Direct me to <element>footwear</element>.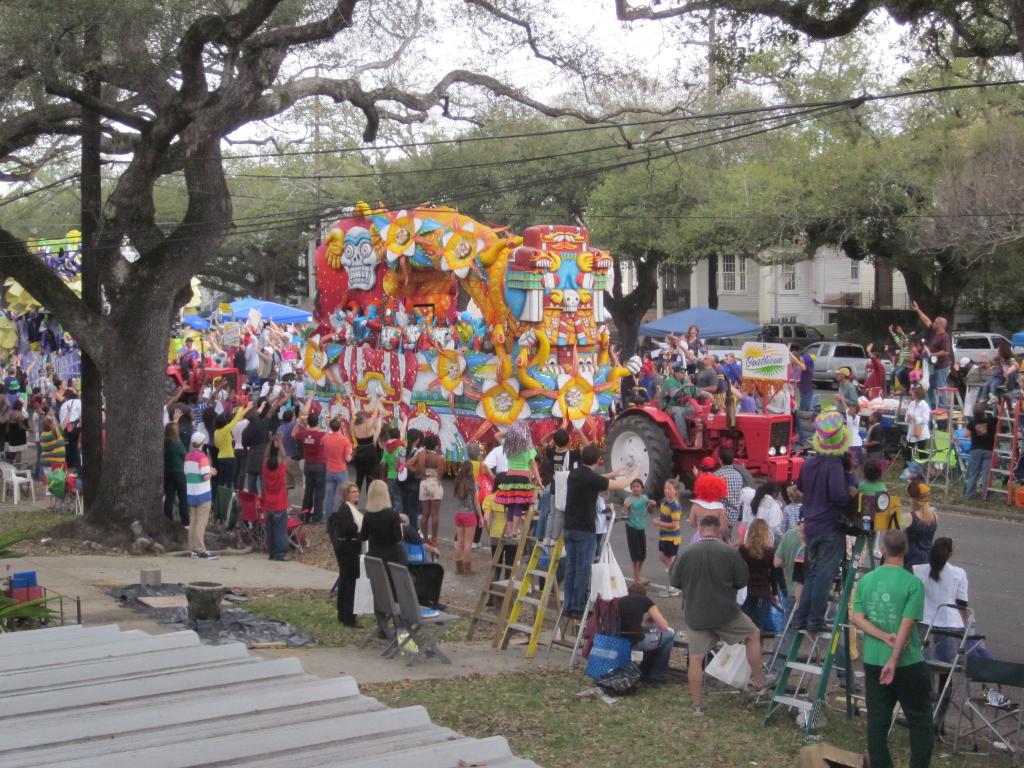
Direction: {"left": 813, "top": 624, "right": 834, "bottom": 631}.
